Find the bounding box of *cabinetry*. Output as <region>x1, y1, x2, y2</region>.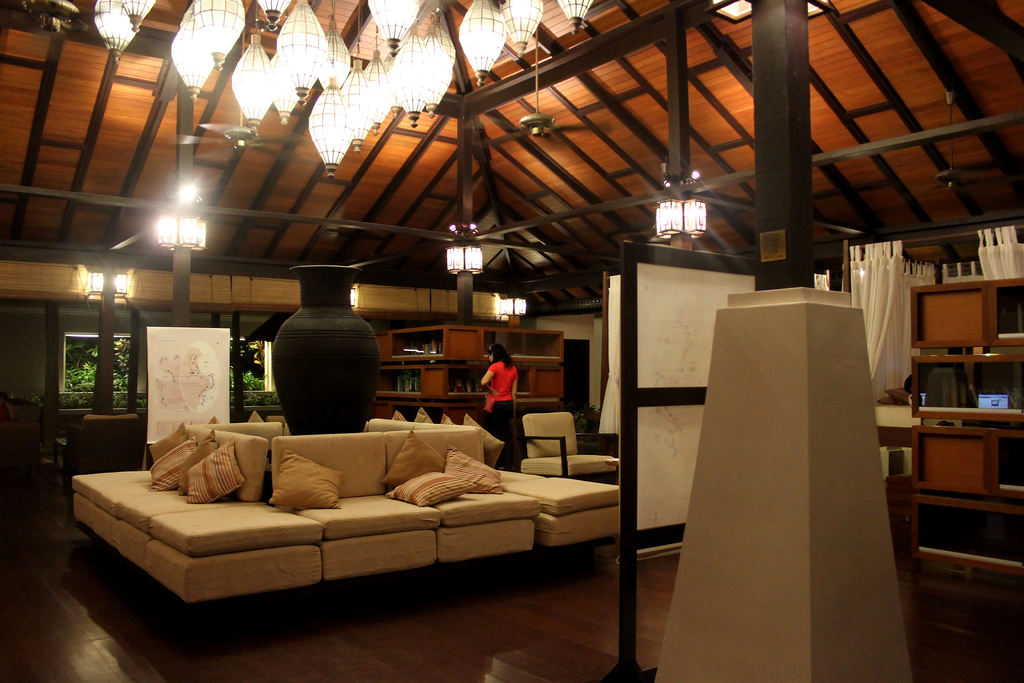
<region>887, 360, 1018, 603</region>.
